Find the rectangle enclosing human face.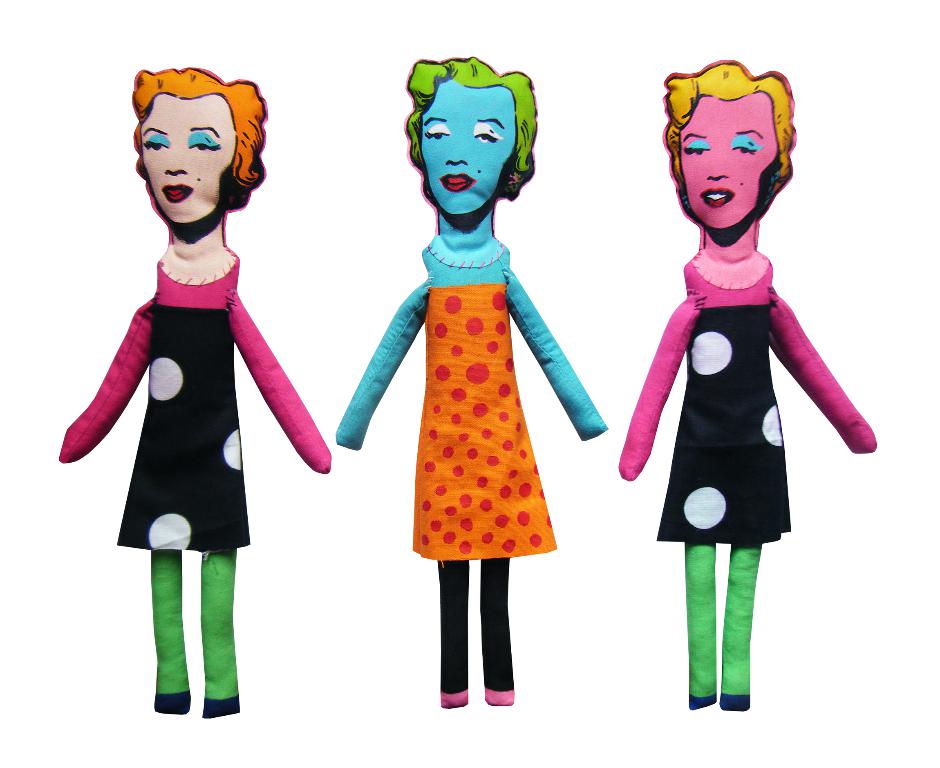
select_region(677, 92, 776, 232).
